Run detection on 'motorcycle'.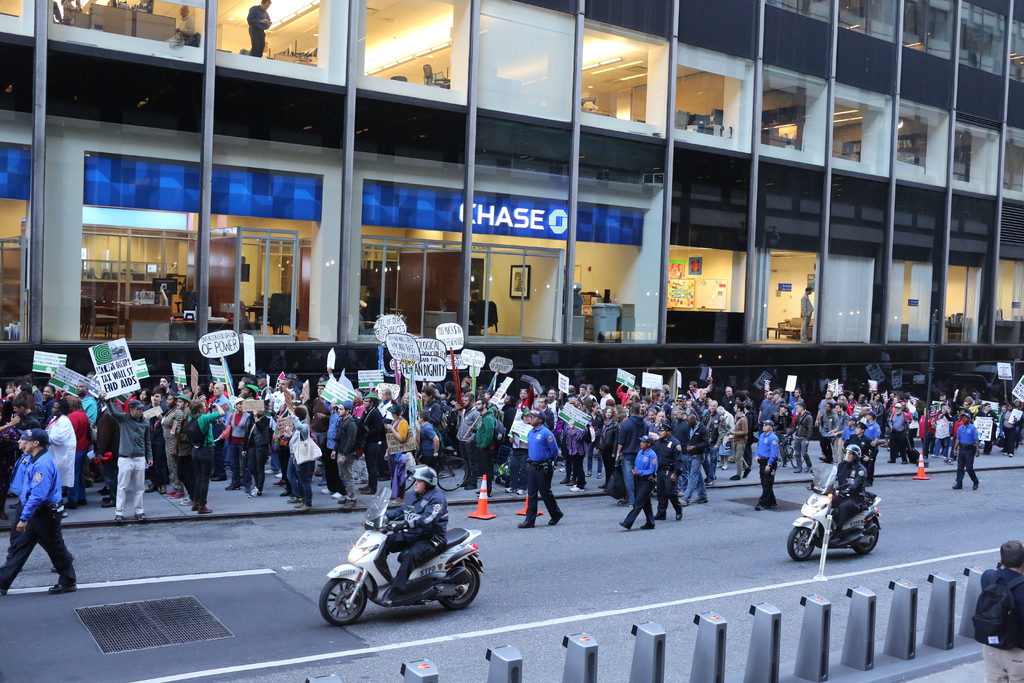
Result: [320, 486, 488, 626].
